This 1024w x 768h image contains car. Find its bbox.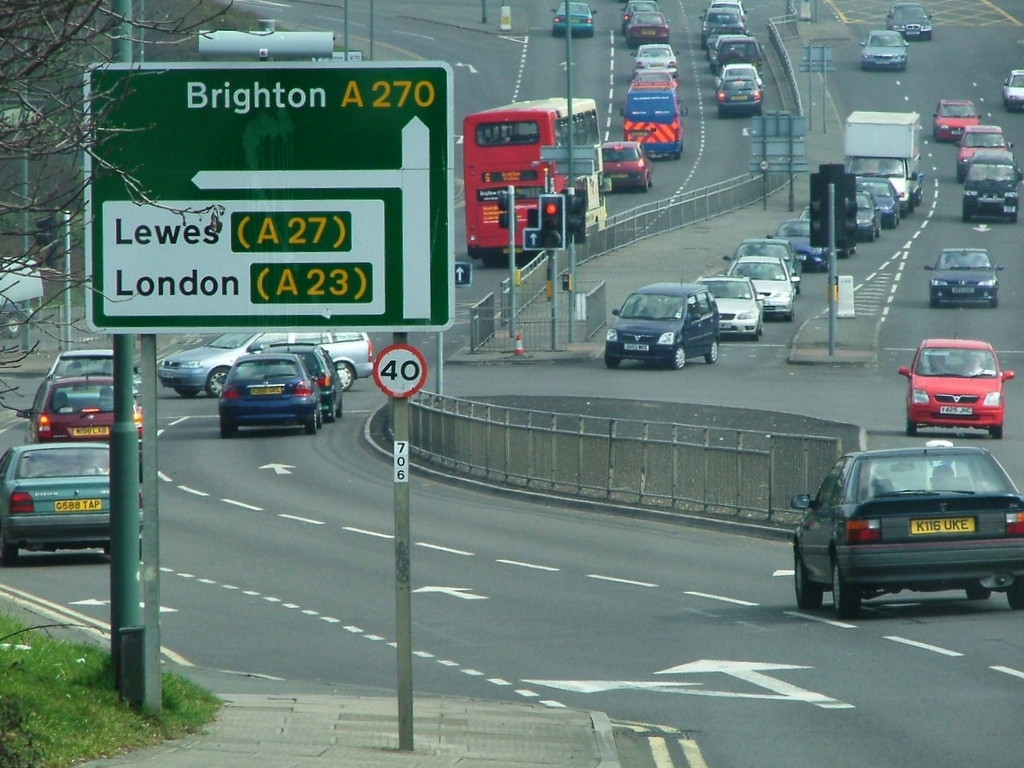
rect(902, 338, 1015, 437).
